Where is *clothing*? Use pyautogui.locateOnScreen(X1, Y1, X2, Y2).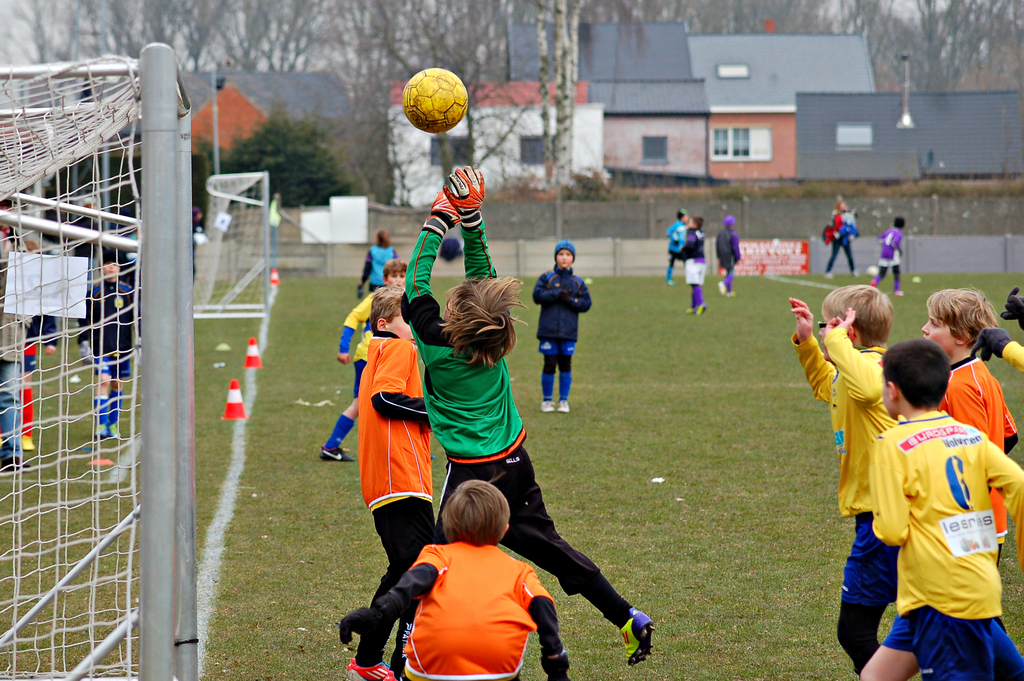
pyautogui.locateOnScreen(666, 220, 687, 264).
